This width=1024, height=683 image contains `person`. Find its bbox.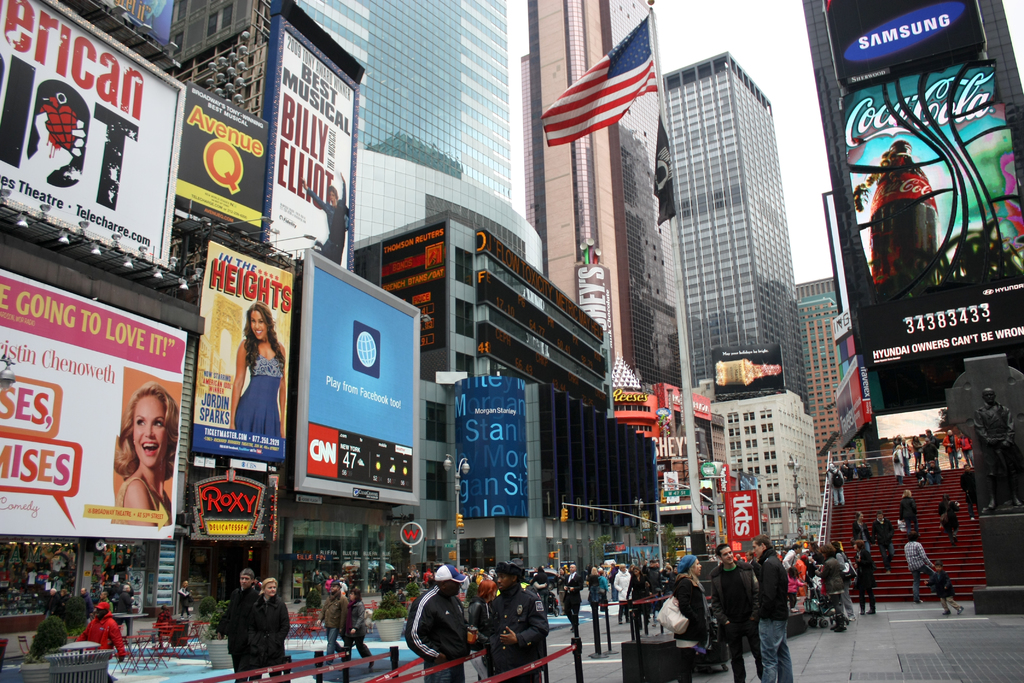
828/463/844/504.
